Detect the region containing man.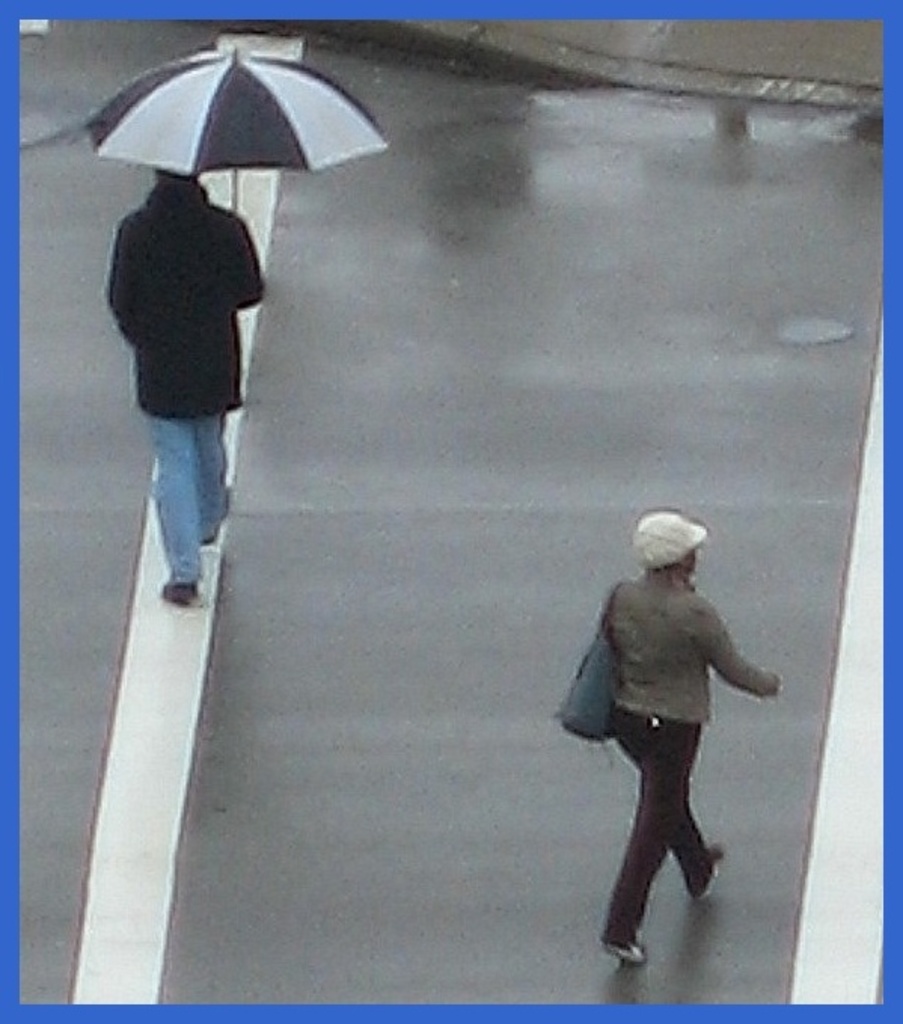
[564, 486, 793, 1001].
